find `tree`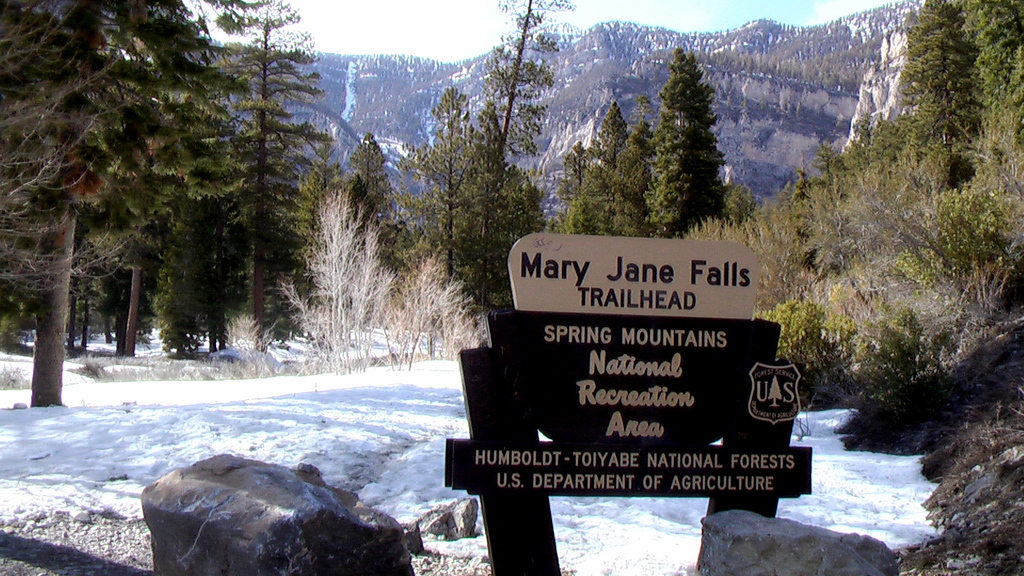
[775,0,1023,450]
